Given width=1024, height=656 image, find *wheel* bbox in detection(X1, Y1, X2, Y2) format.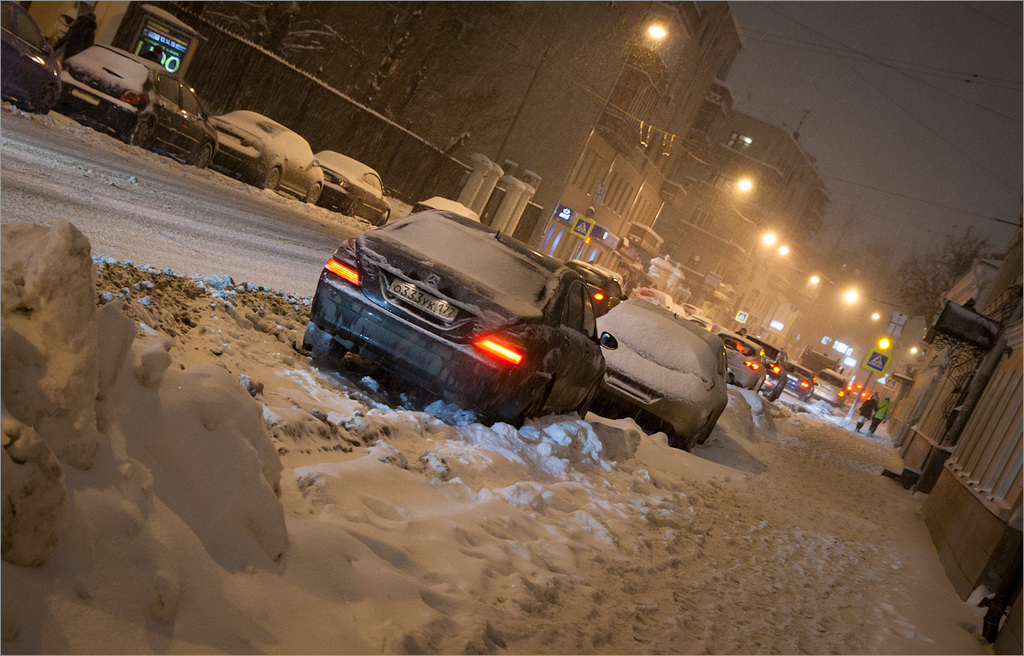
detection(256, 164, 282, 190).
